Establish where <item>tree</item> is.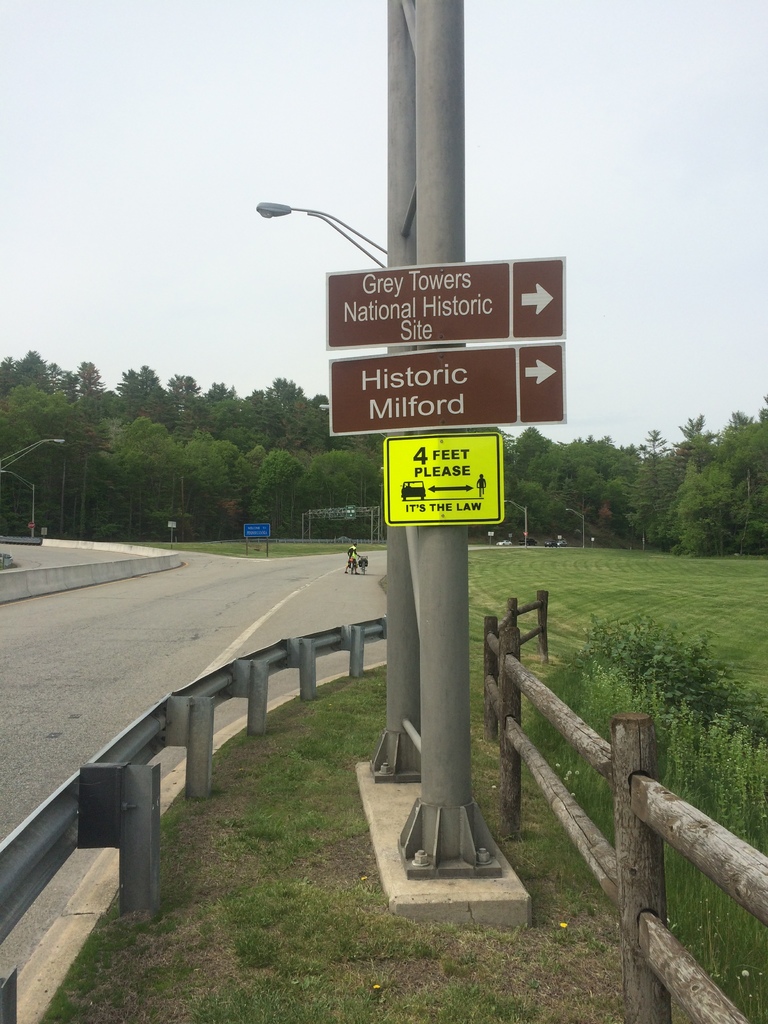
Established at bbox=(541, 413, 749, 543).
